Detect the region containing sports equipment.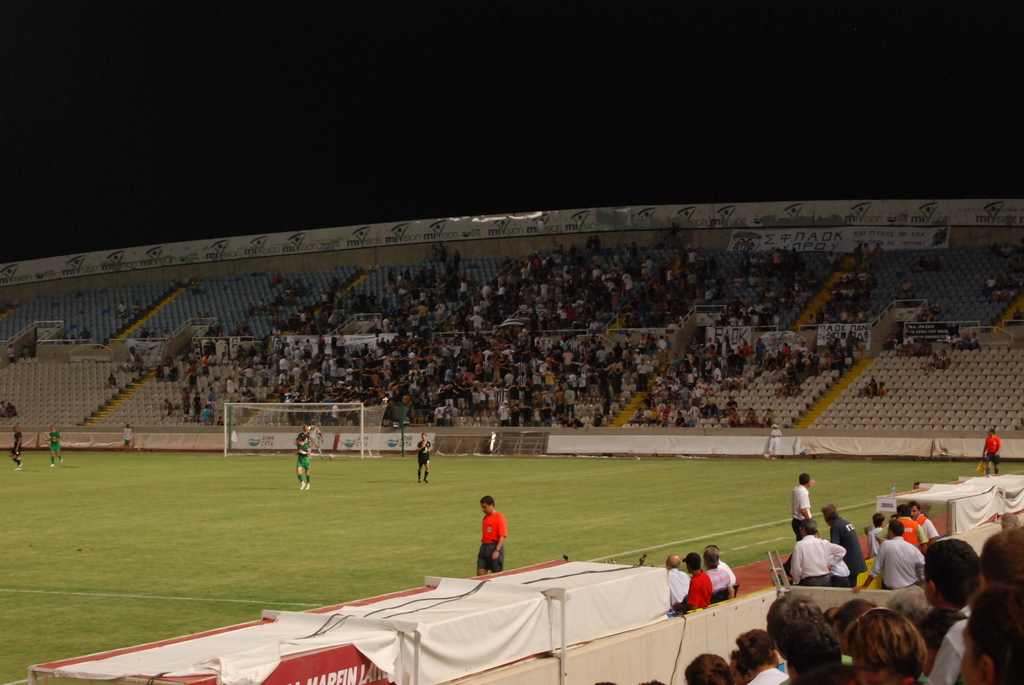
{"left": 223, "top": 402, "right": 386, "bottom": 462}.
